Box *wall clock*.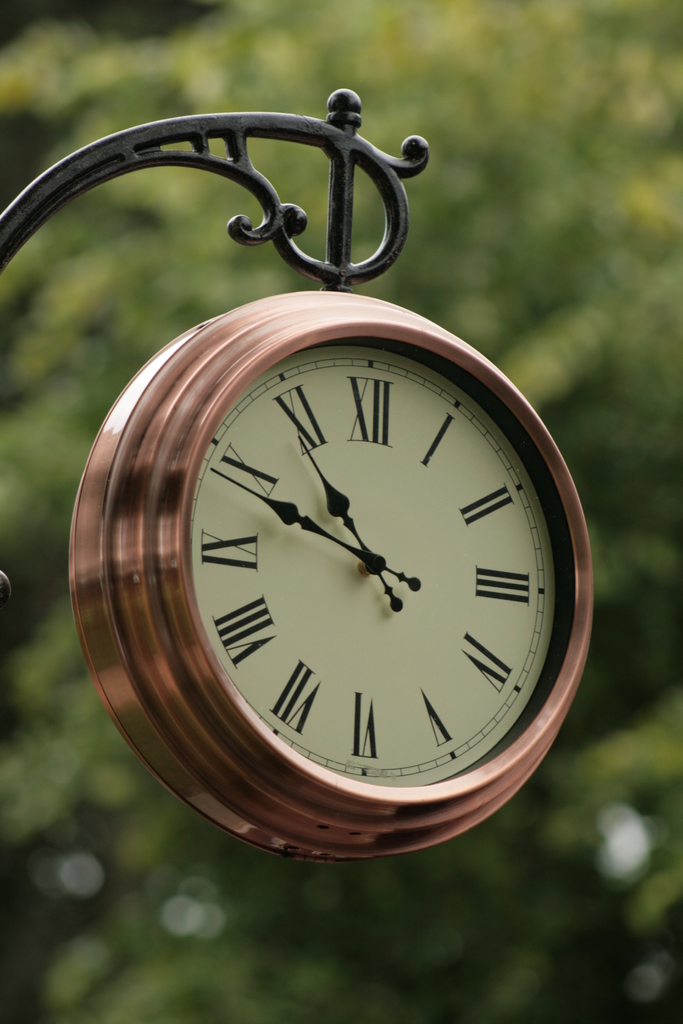
<region>65, 279, 597, 862</region>.
